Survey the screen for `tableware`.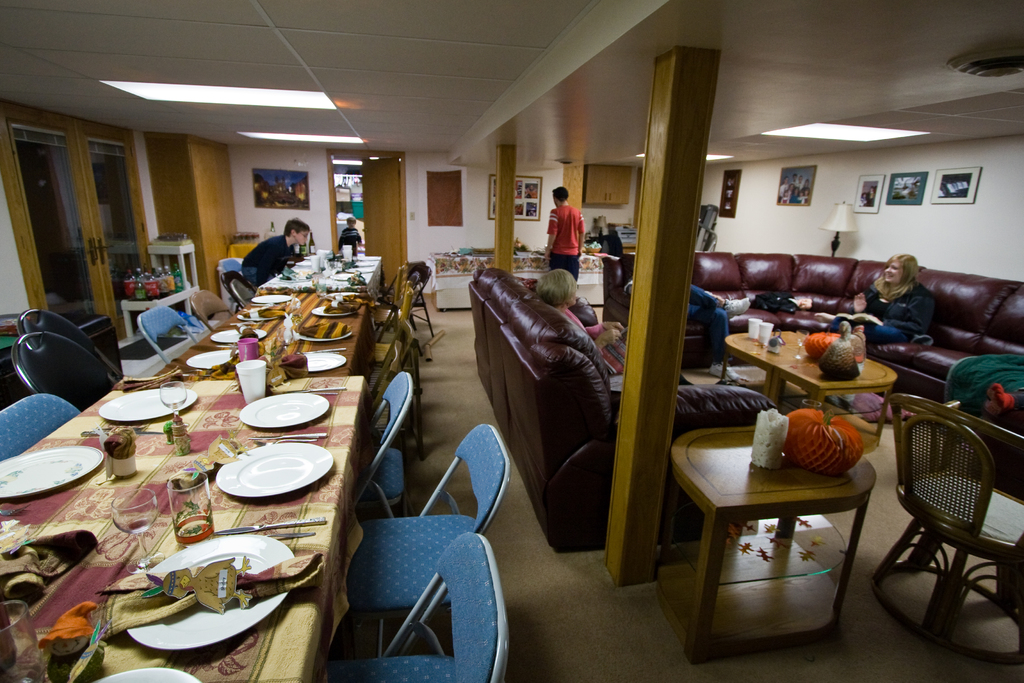
Survey found: {"left": 295, "top": 328, "right": 350, "bottom": 340}.
